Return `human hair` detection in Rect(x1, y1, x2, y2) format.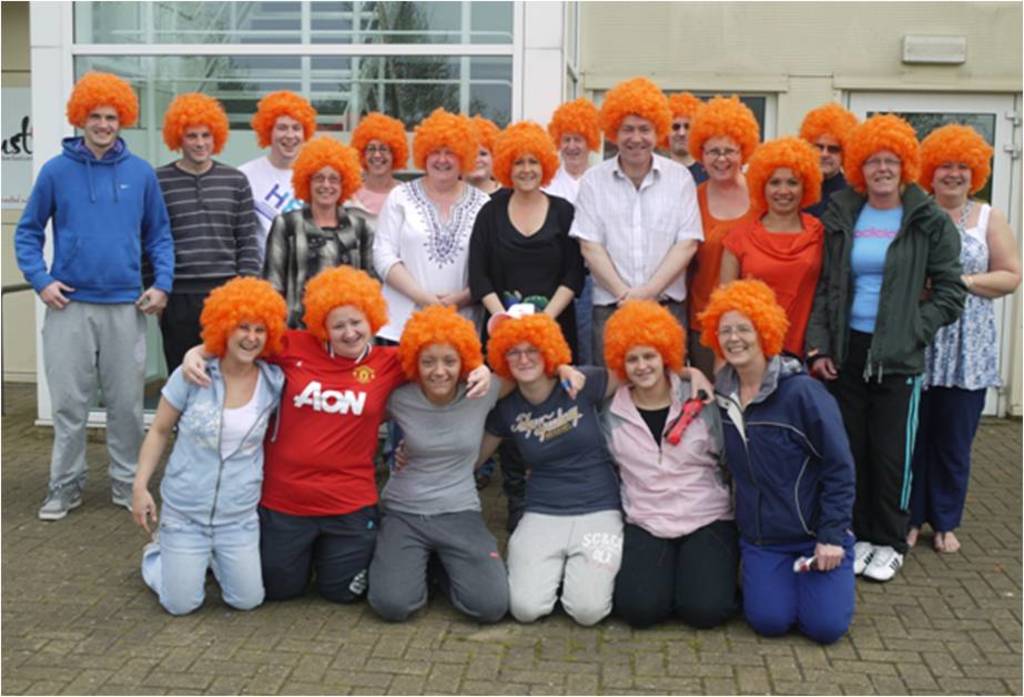
Rect(599, 74, 669, 143).
